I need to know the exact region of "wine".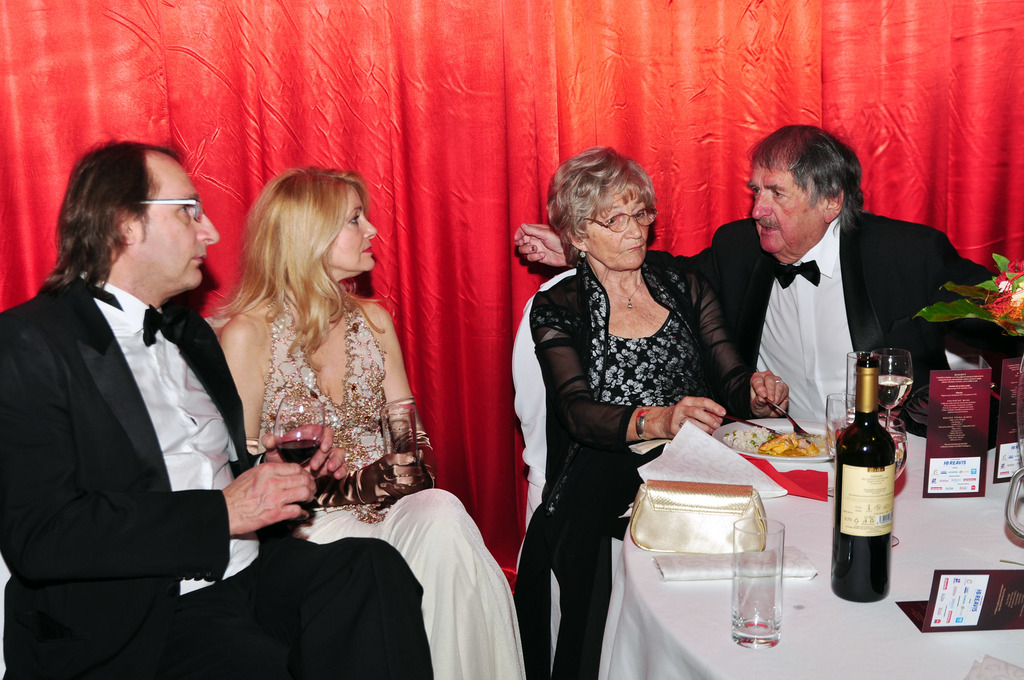
Region: [left=271, top=435, right=317, bottom=465].
